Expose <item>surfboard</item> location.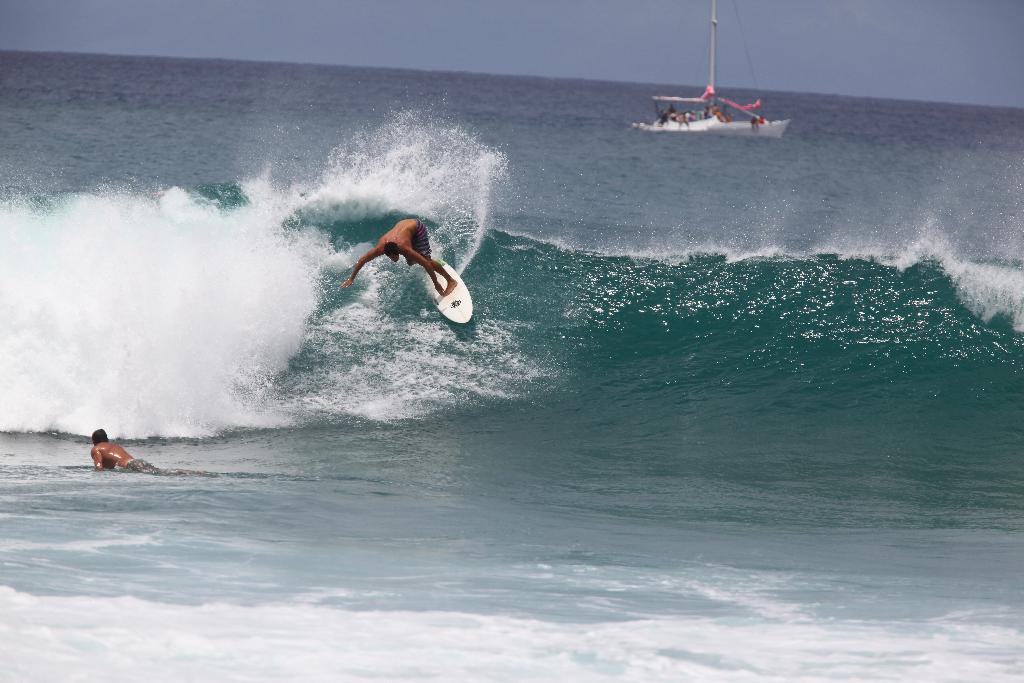
Exposed at locate(421, 259, 474, 325).
